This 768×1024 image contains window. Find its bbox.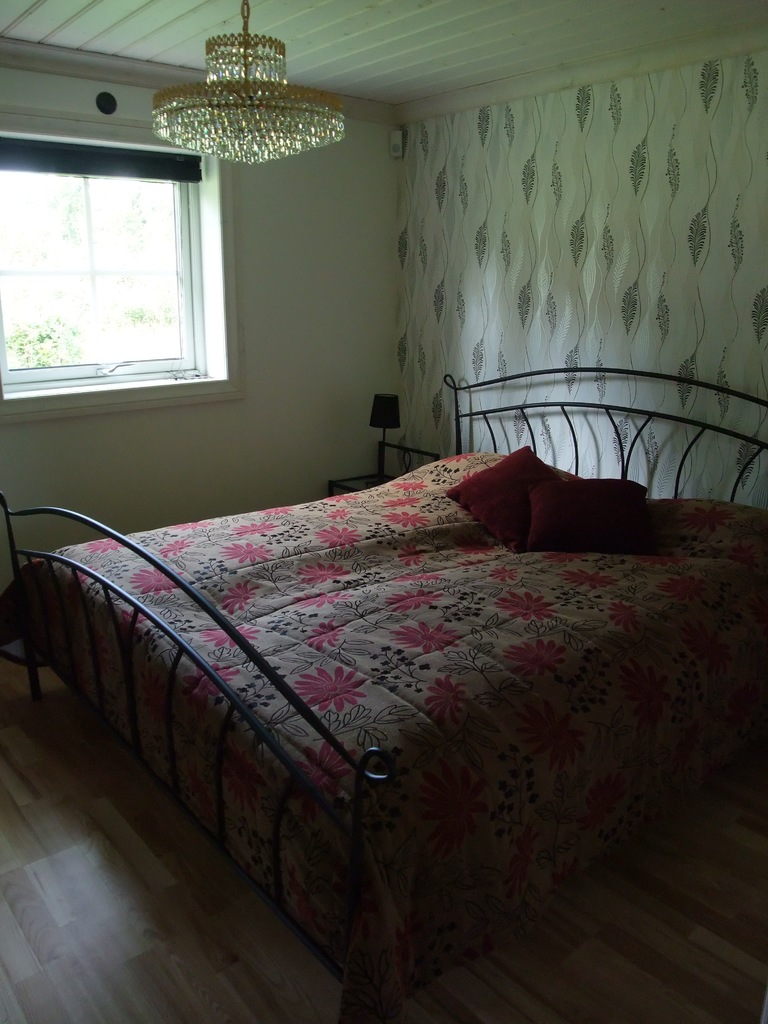
[left=14, top=108, right=249, bottom=415].
